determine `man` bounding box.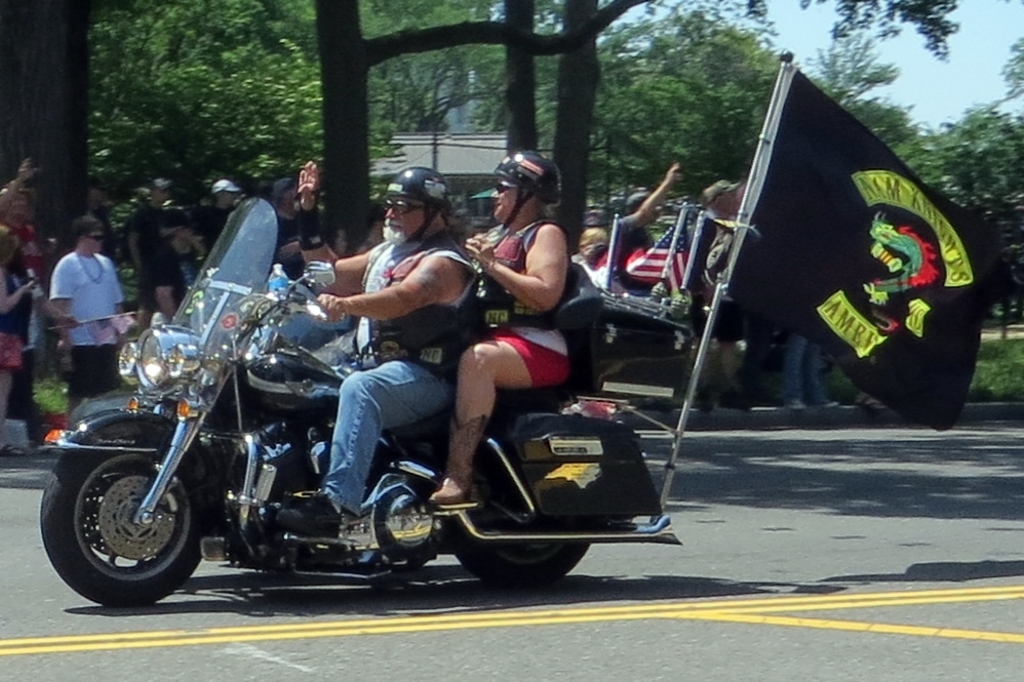
Determined: [195, 176, 241, 265].
